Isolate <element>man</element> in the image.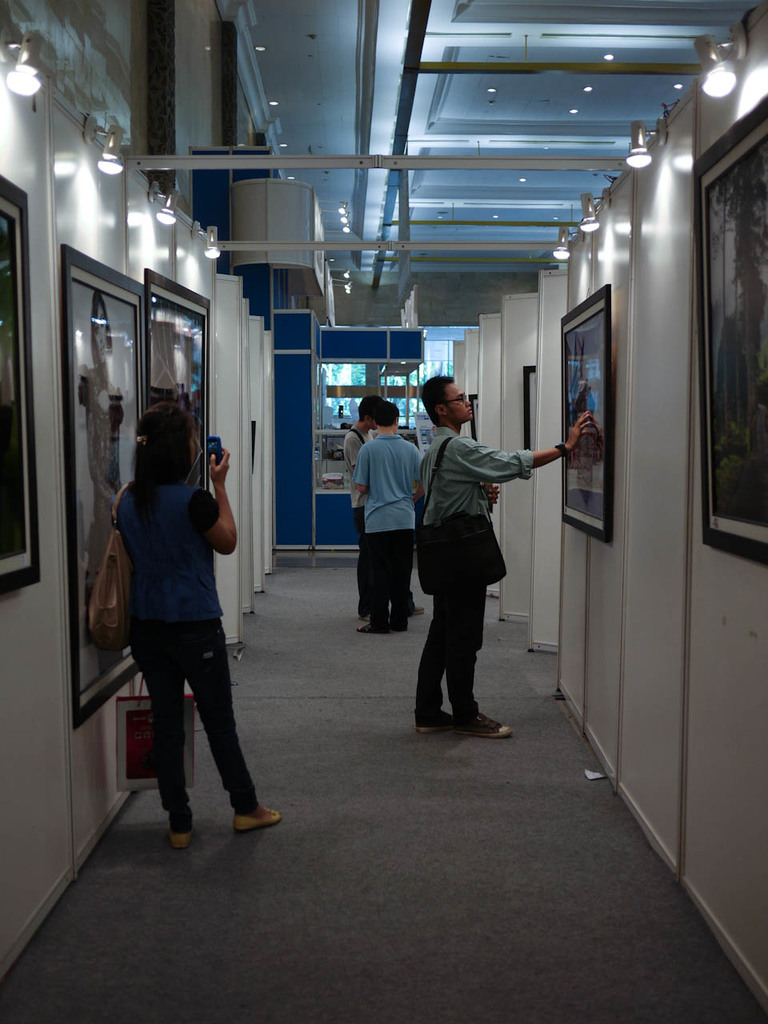
Isolated region: bbox(343, 395, 422, 617).
